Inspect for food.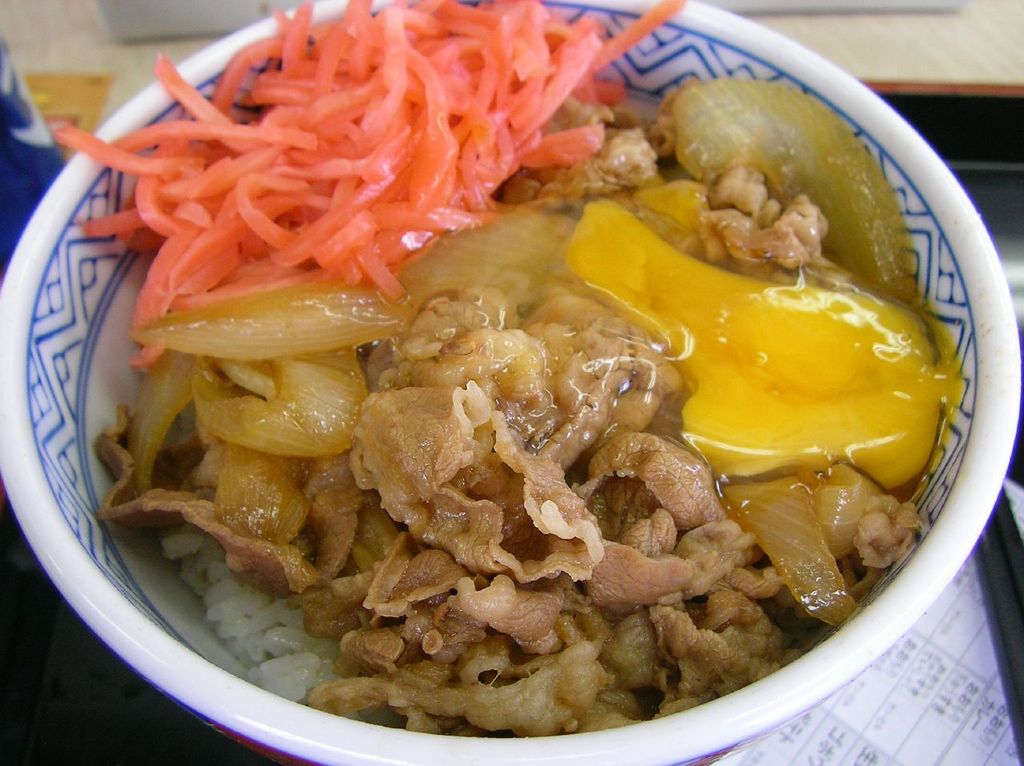
Inspection: [86, 5, 977, 744].
